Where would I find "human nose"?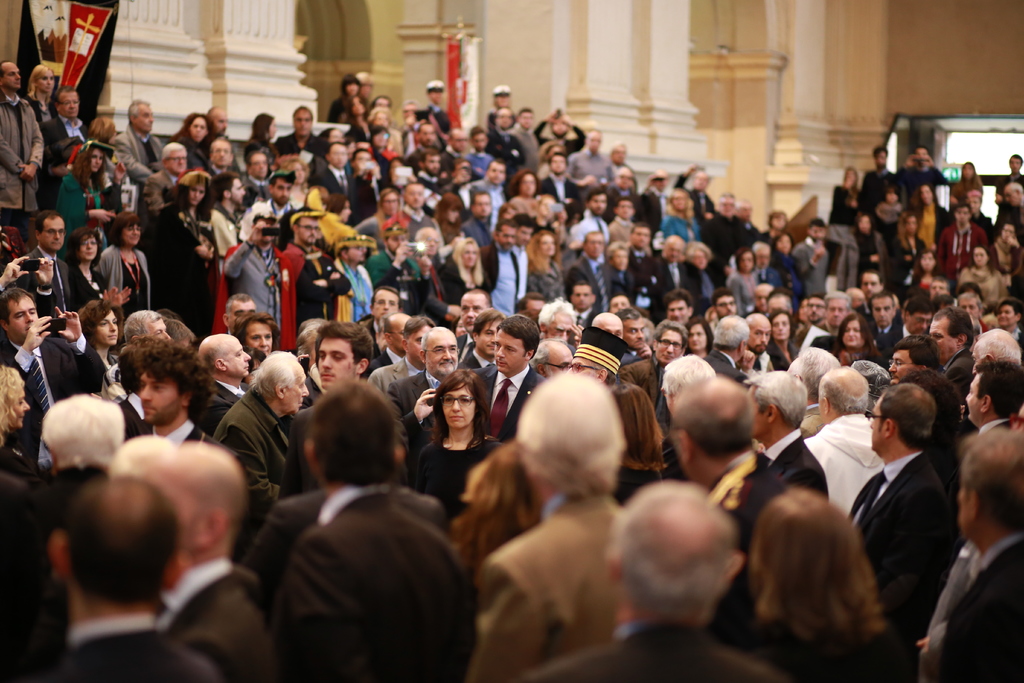
At [383,300,390,309].
